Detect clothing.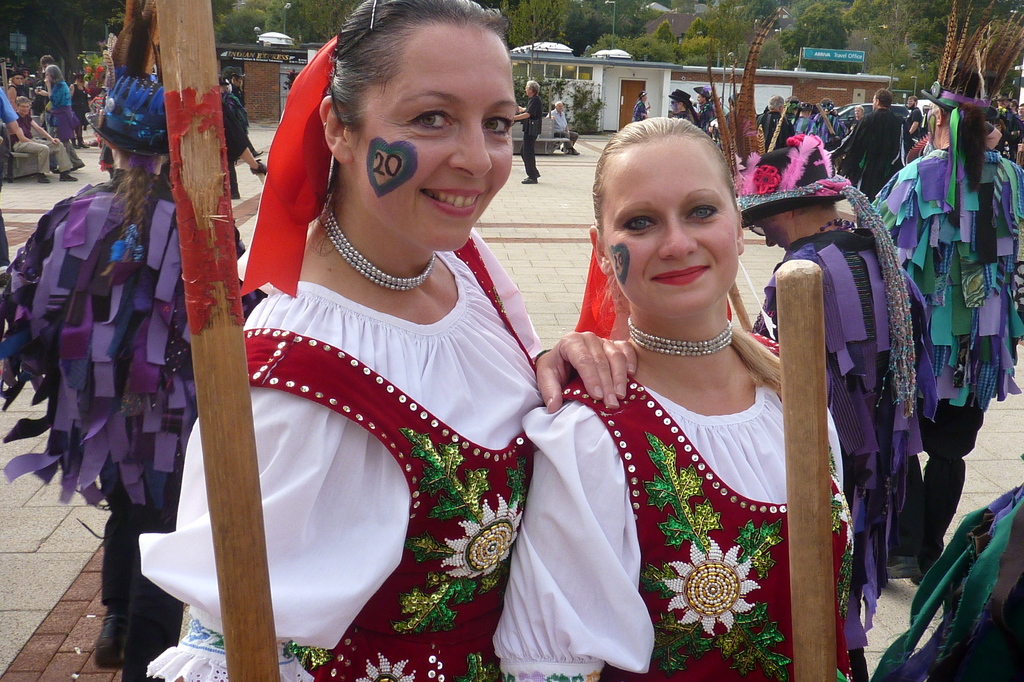
Detected at [545, 108, 578, 151].
